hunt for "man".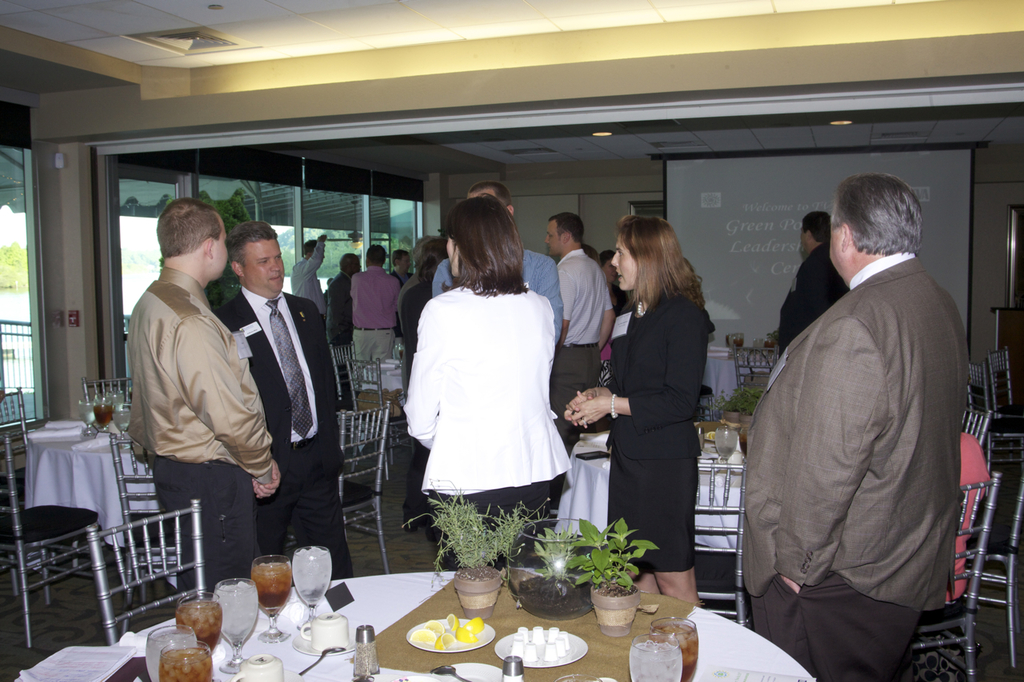
Hunted down at <region>433, 185, 579, 296</region>.
